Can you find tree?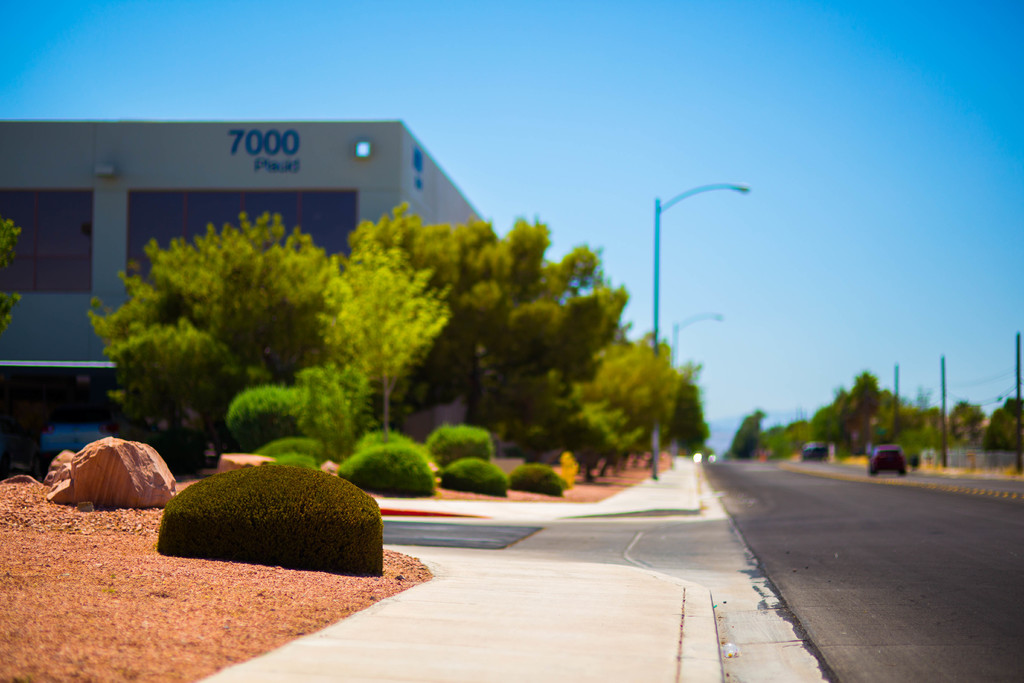
Yes, bounding box: [x1=349, y1=207, x2=714, y2=501].
